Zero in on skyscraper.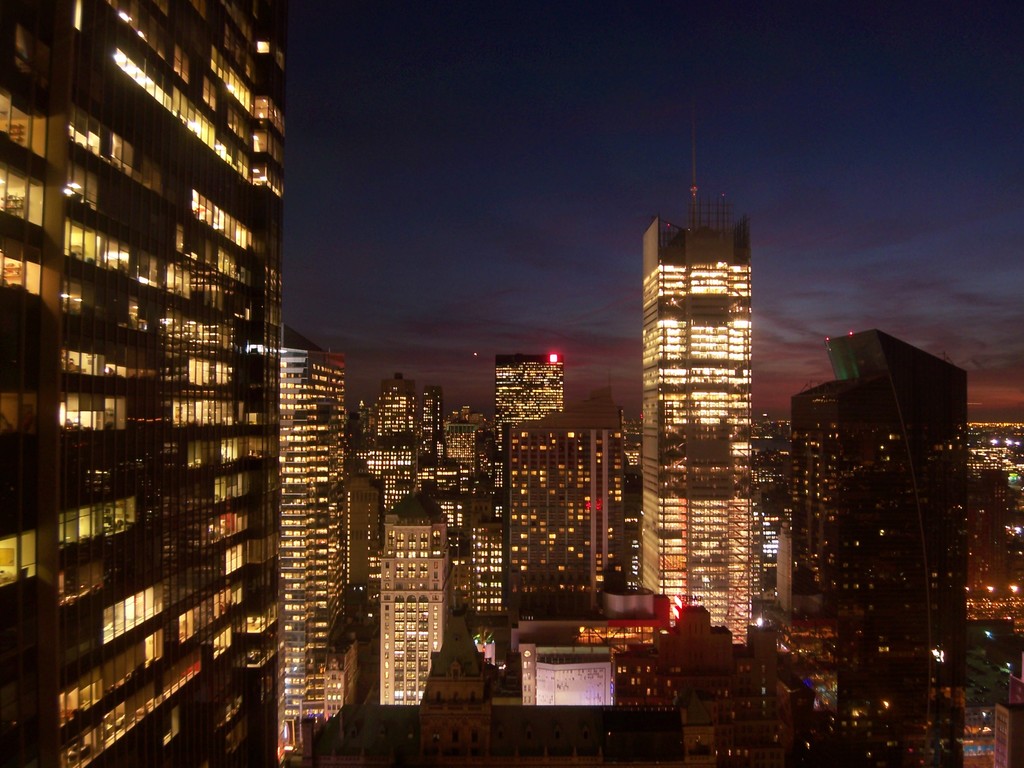
Zeroed in: region(380, 494, 450, 698).
